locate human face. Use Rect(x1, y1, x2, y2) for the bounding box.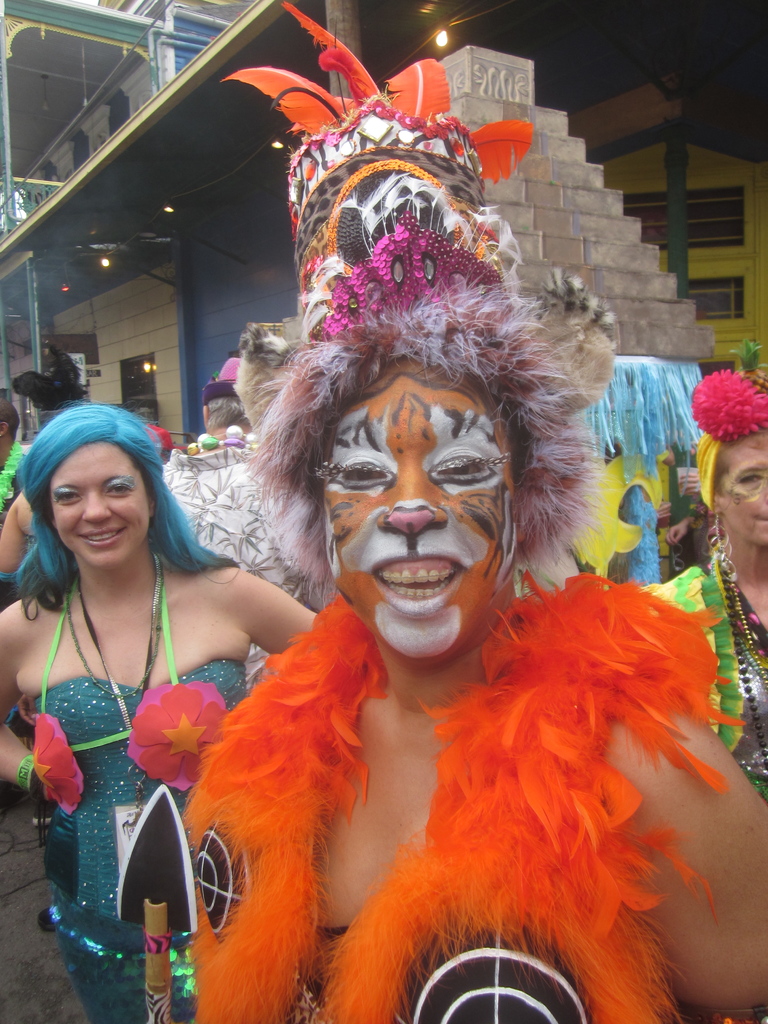
Rect(310, 373, 520, 662).
